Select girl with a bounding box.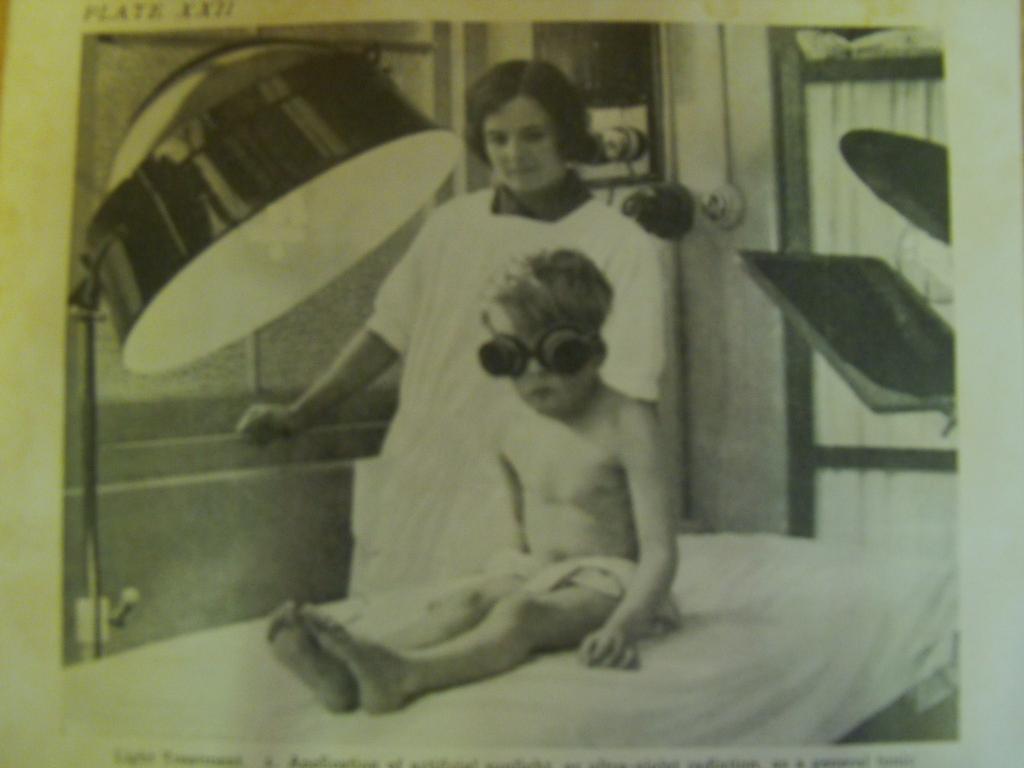
x1=251 y1=56 x2=668 y2=585.
